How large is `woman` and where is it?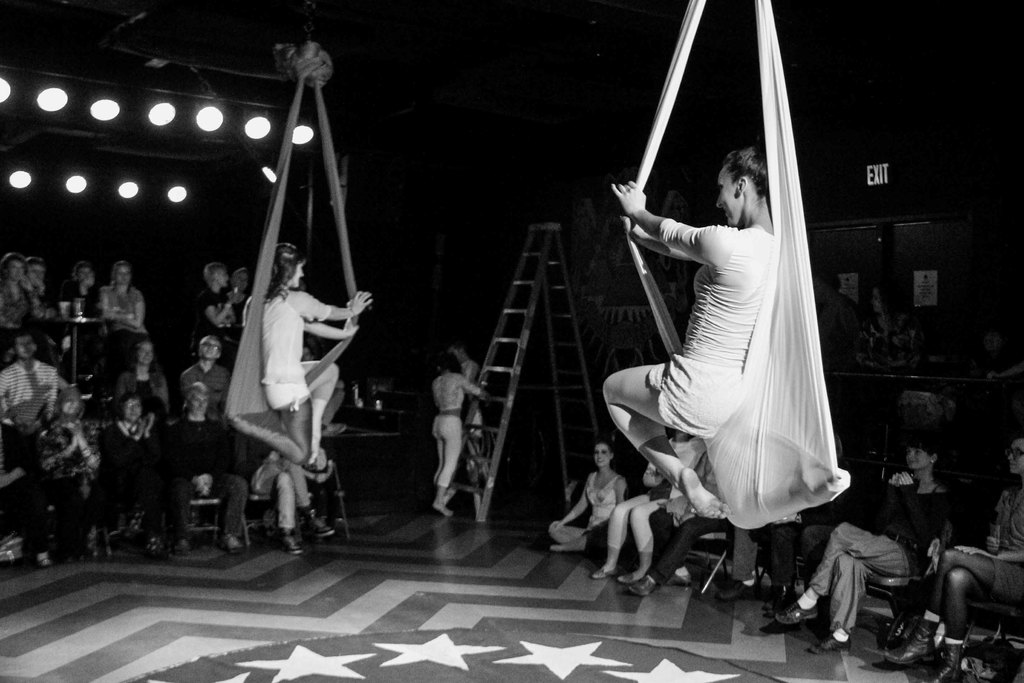
Bounding box: (35,383,101,567).
